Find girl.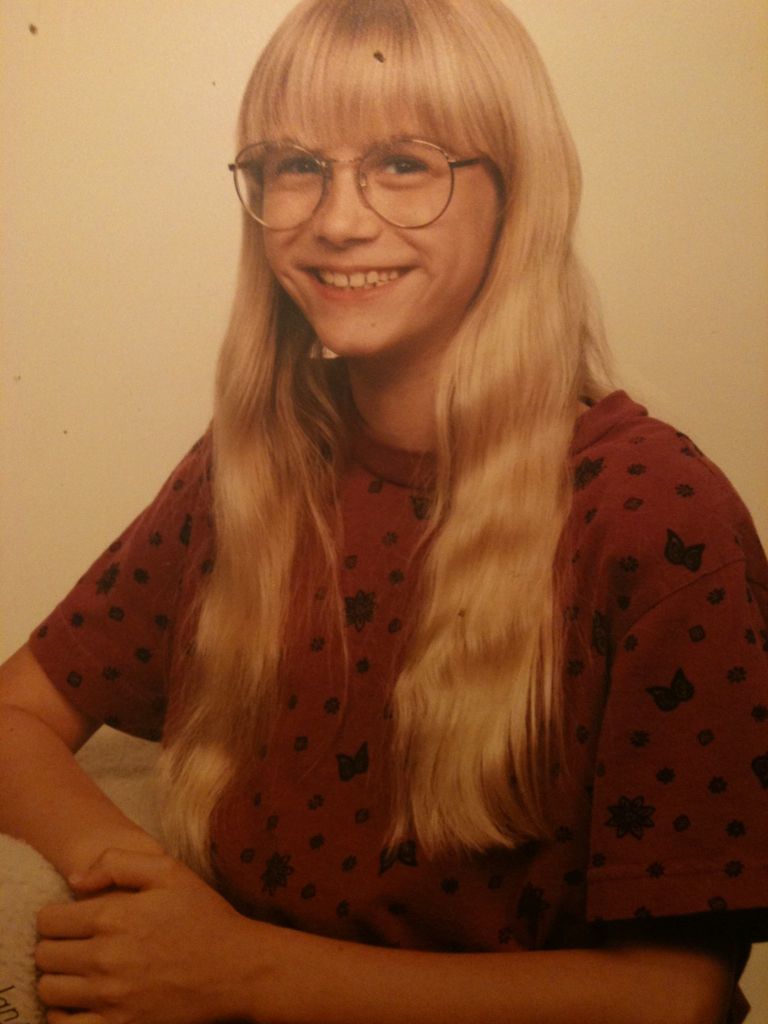
detection(0, 0, 767, 1023).
